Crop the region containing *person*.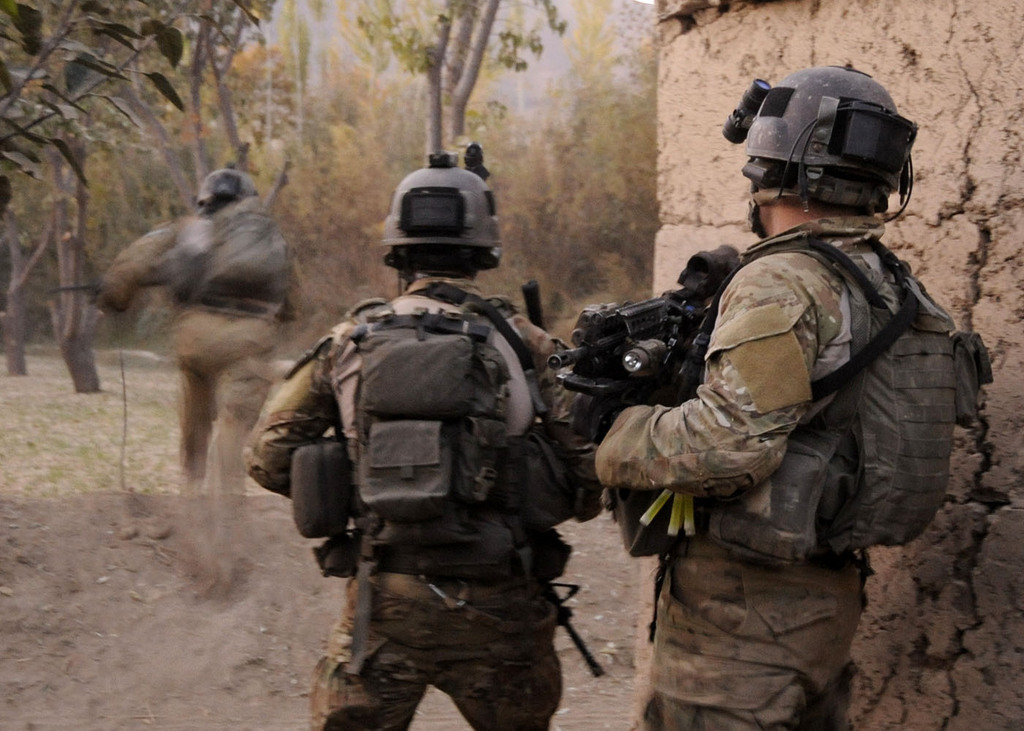
Crop region: [left=80, top=162, right=314, bottom=588].
